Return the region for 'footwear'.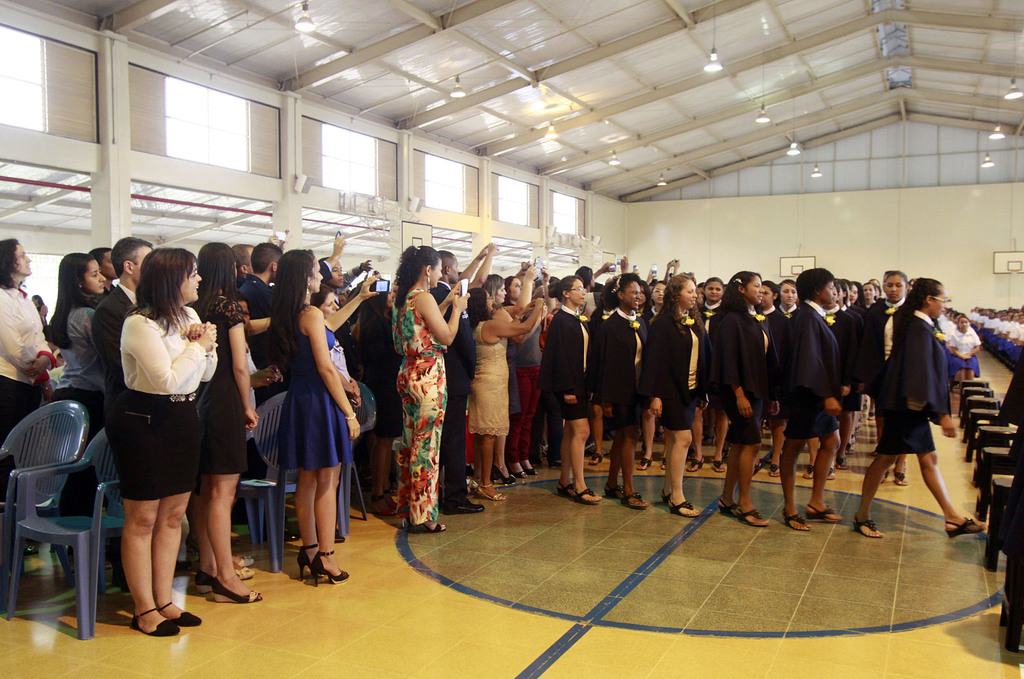
686/455/701/471.
